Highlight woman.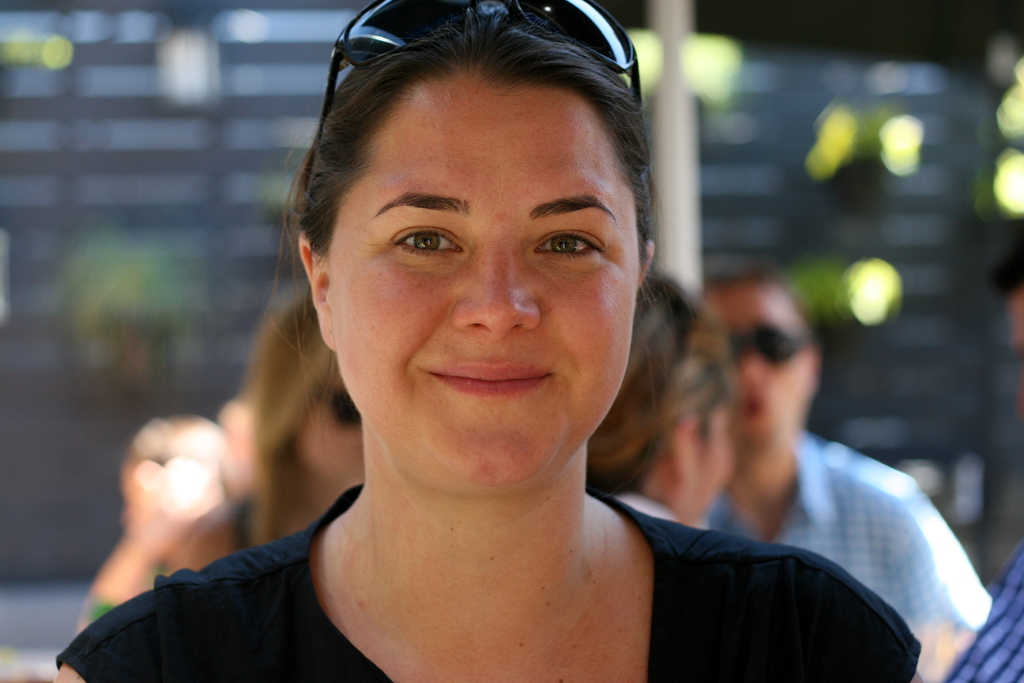
Highlighted region: BBox(147, 309, 367, 575).
